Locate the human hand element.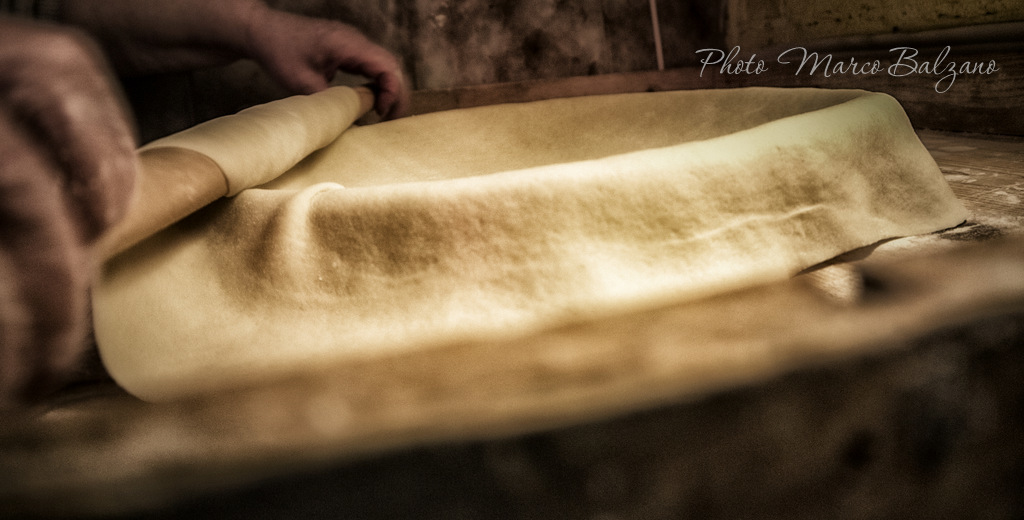
Element bbox: <box>0,9,144,386</box>.
